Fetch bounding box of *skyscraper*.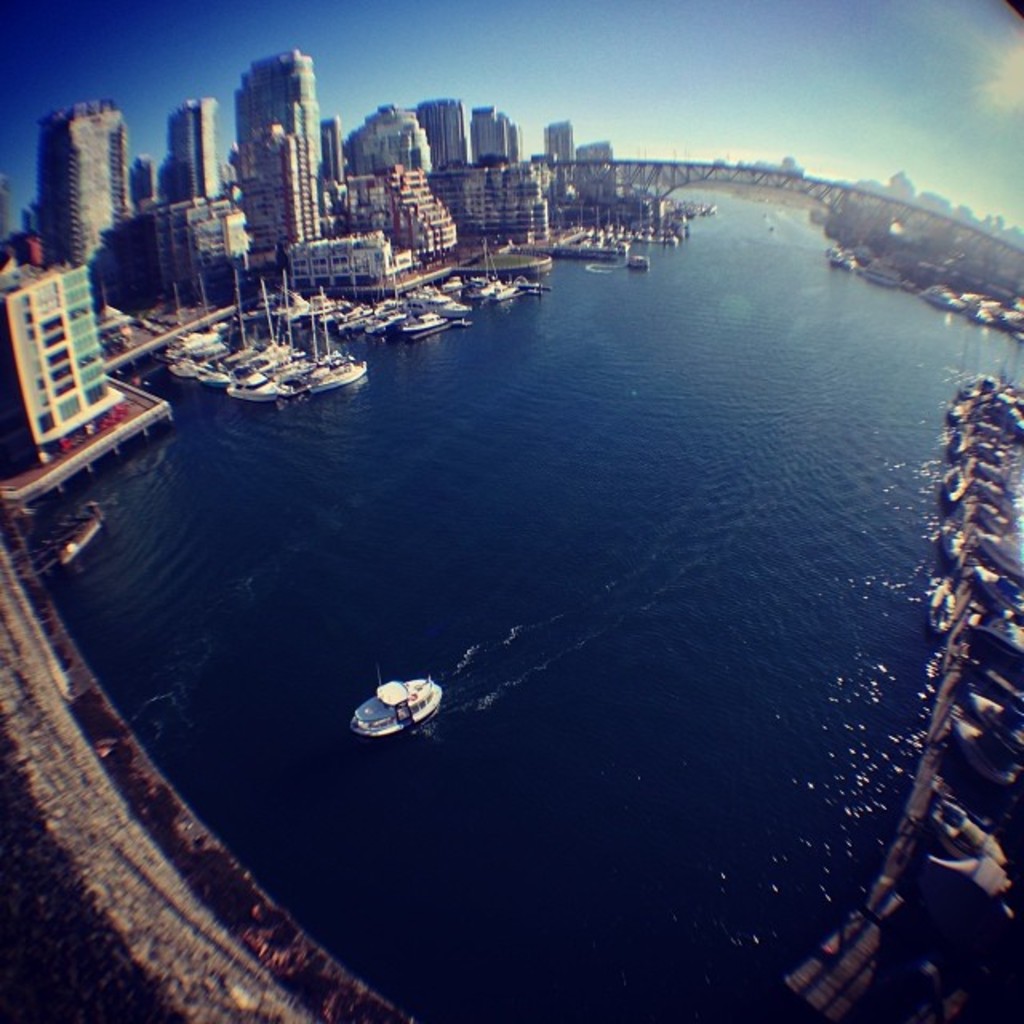
Bbox: 219 32 336 259.
